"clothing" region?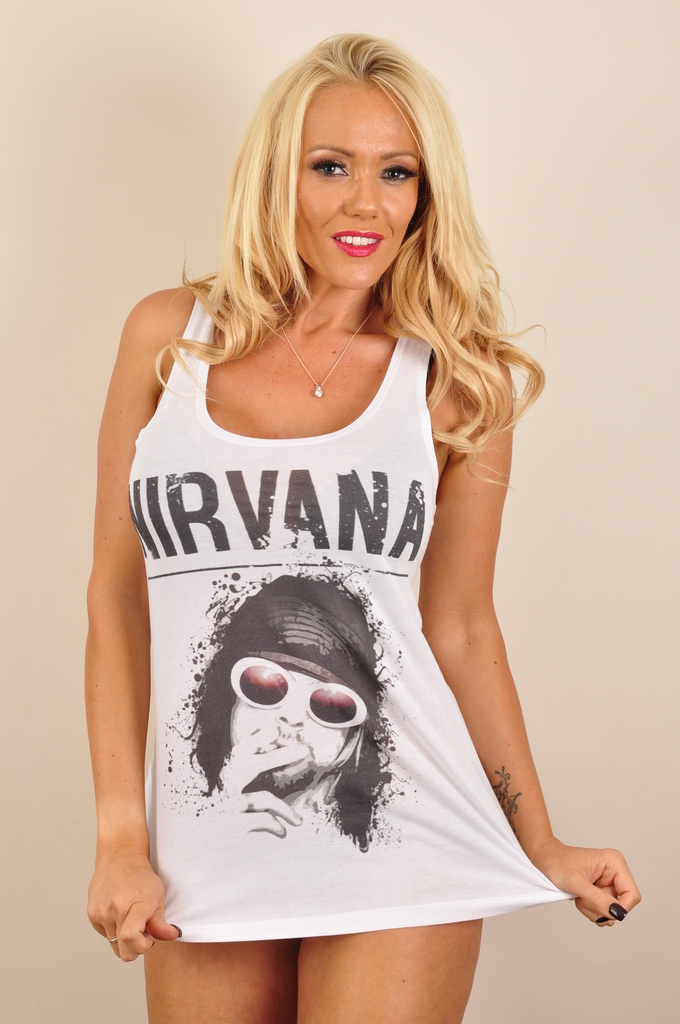
(127,284,579,946)
